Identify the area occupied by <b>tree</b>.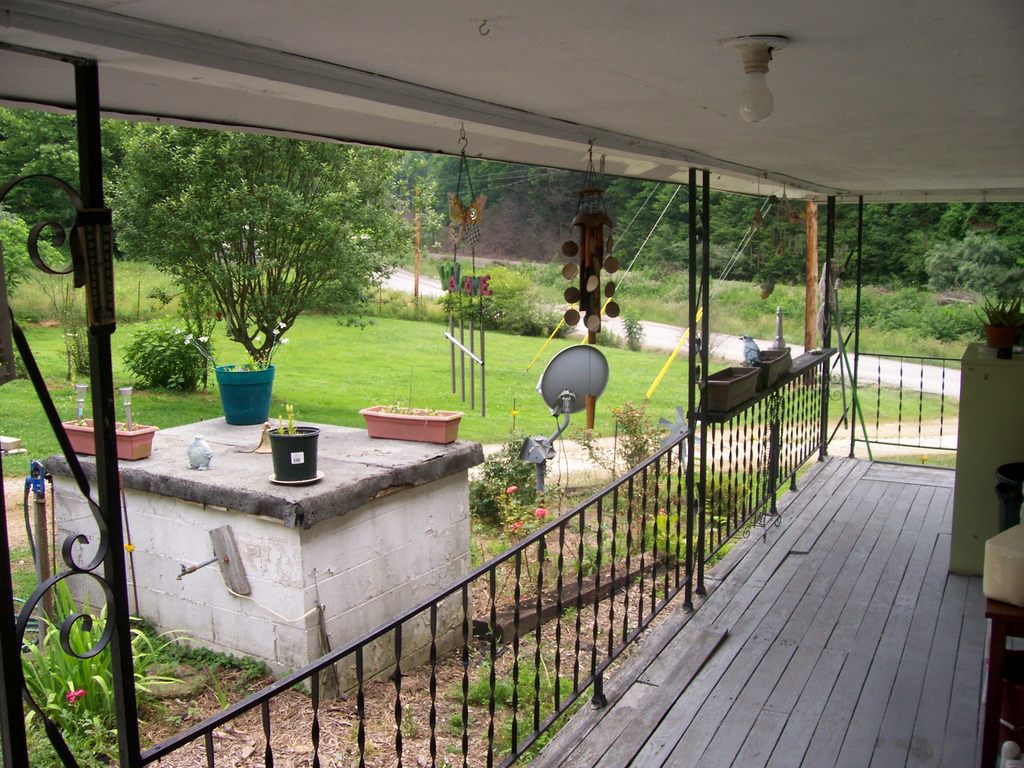
Area: select_region(923, 200, 1023, 304).
